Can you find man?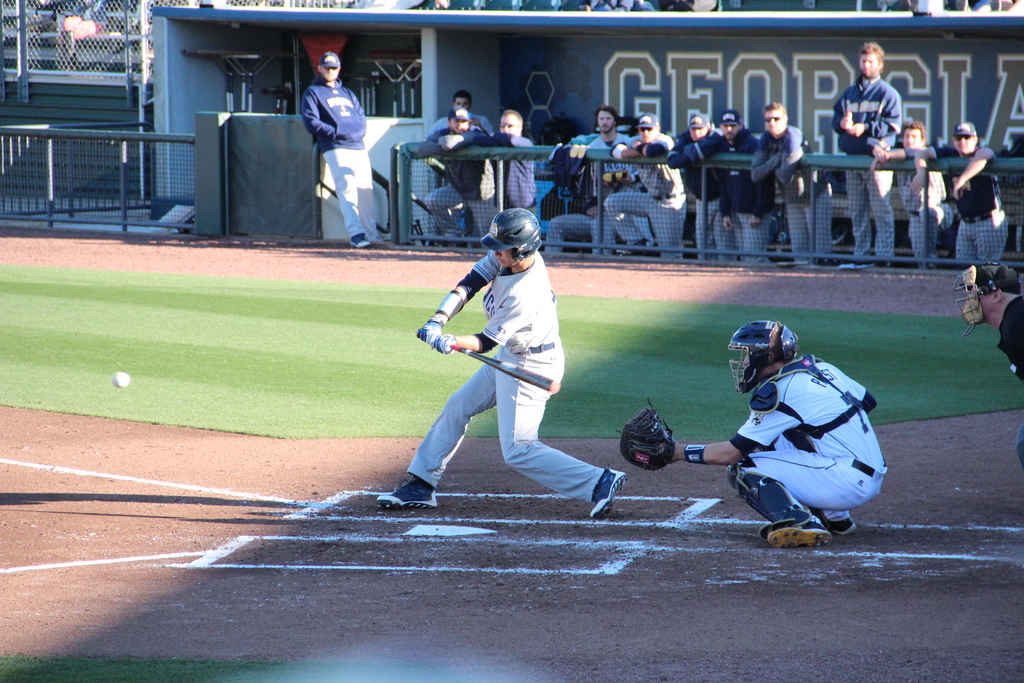
Yes, bounding box: (left=872, top=120, right=956, bottom=268).
